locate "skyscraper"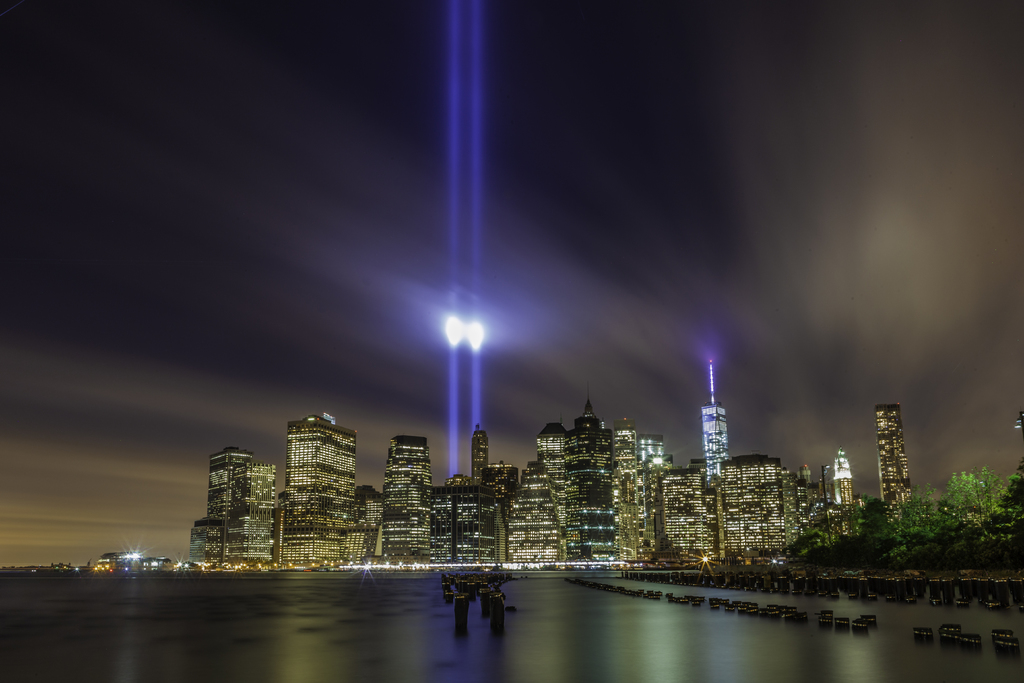
x1=272 y1=424 x2=352 y2=570
